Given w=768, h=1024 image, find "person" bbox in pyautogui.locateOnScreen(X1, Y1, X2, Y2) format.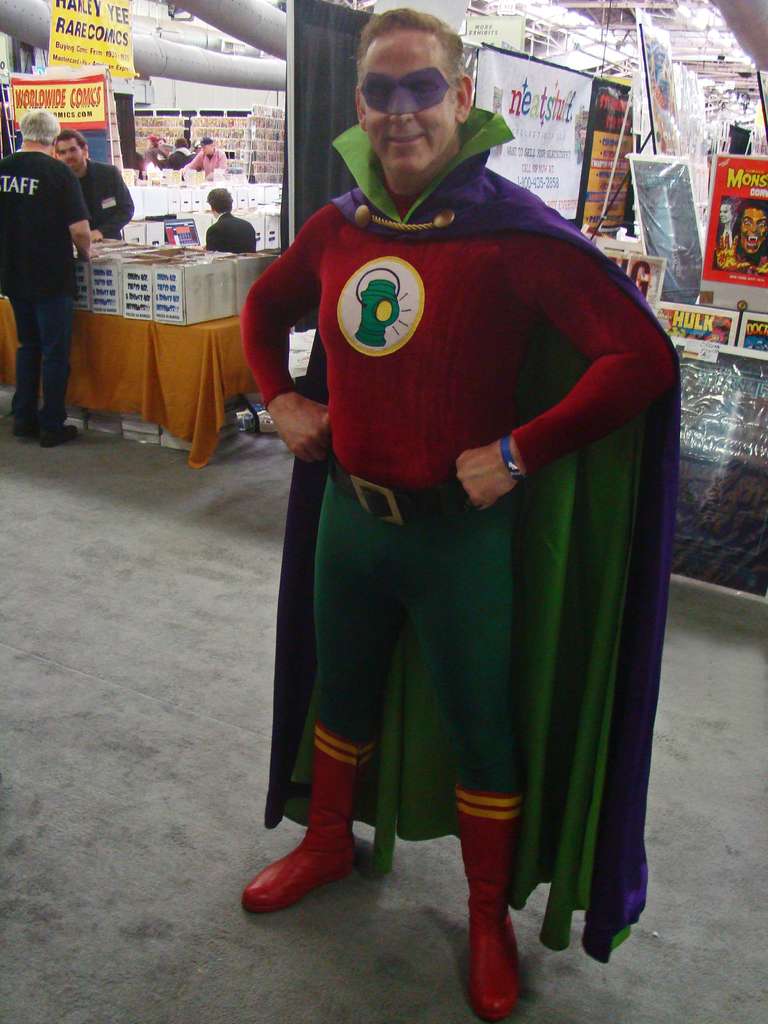
pyautogui.locateOnScreen(0, 109, 99, 447).
